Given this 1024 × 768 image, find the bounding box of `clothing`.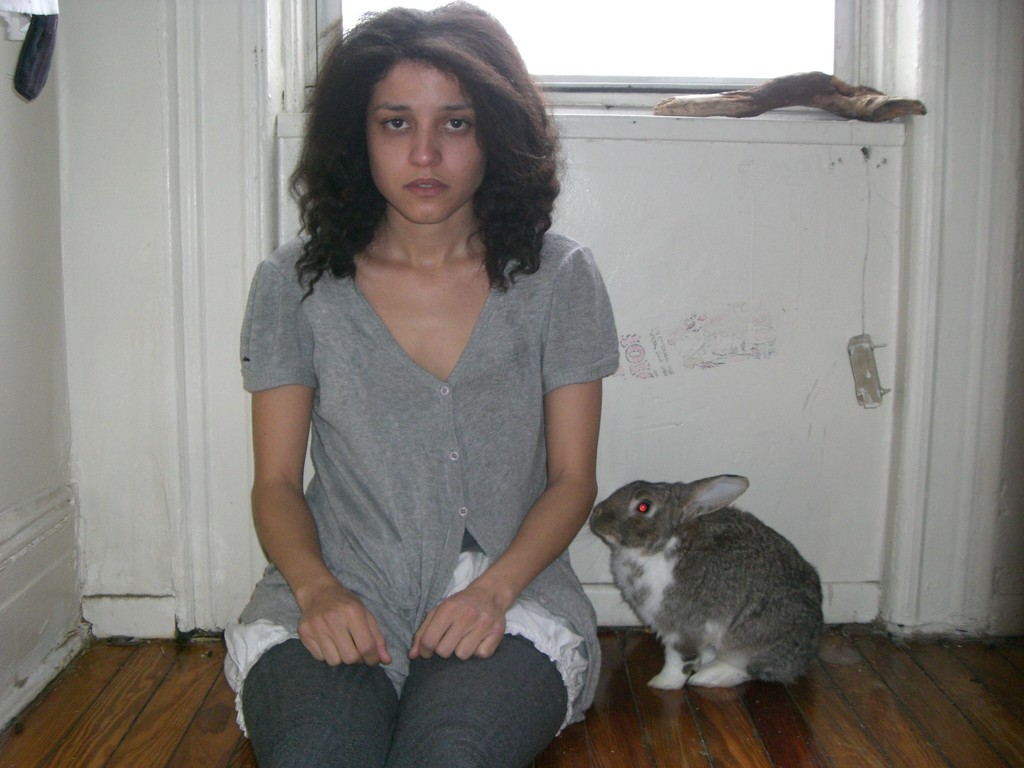
(x1=243, y1=193, x2=627, y2=691).
